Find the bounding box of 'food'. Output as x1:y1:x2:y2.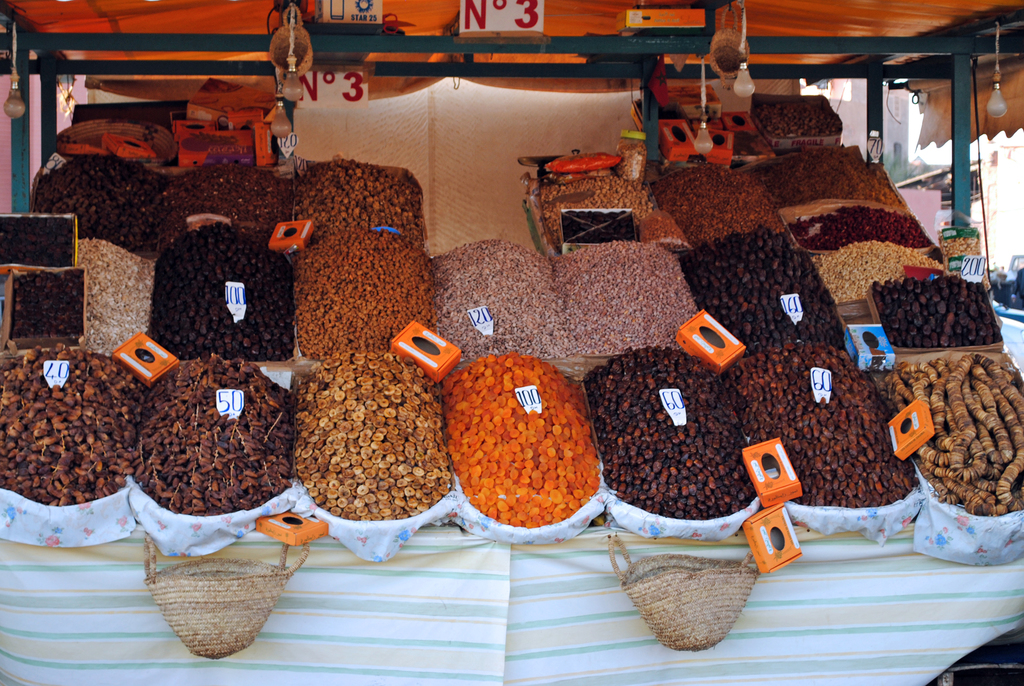
884:349:1023:512.
